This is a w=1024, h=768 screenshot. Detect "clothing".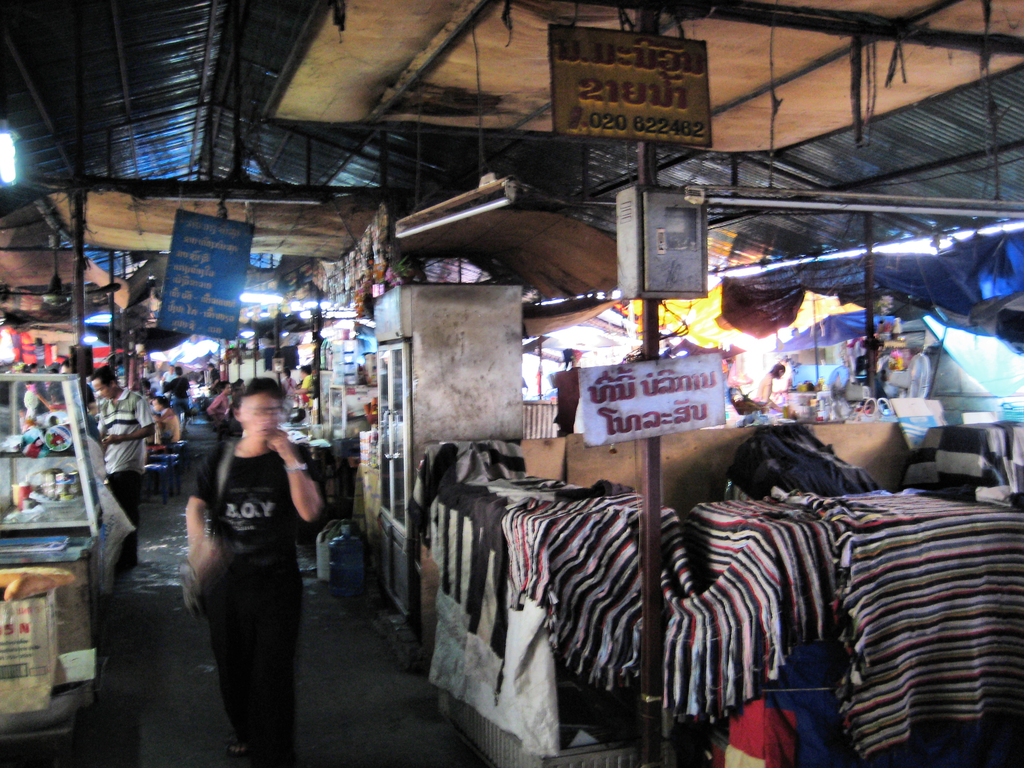
detection(92, 383, 150, 573).
